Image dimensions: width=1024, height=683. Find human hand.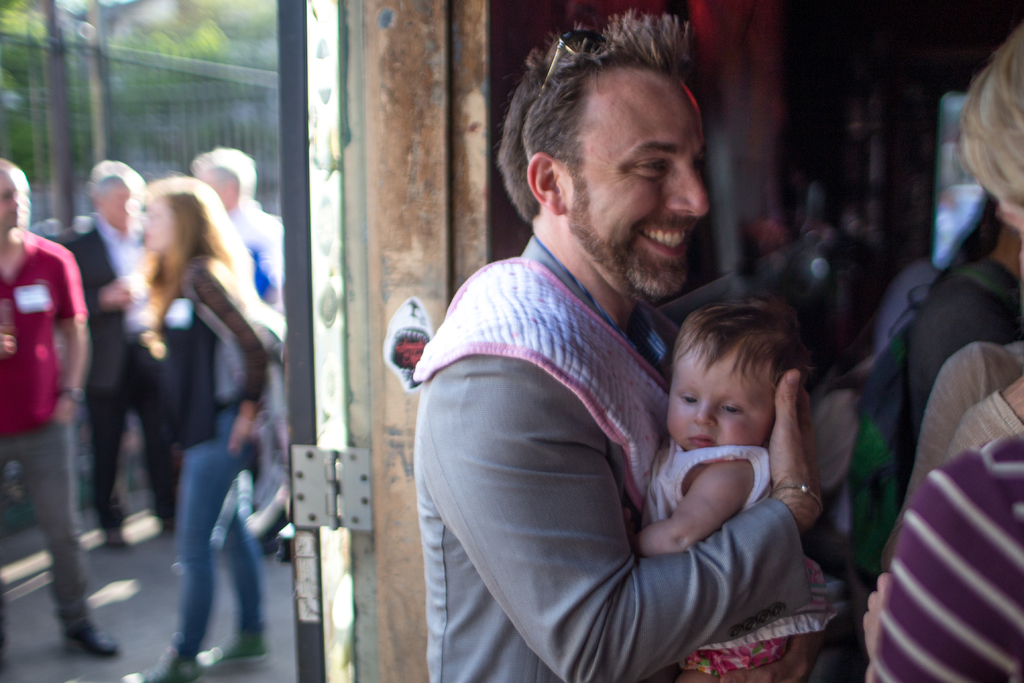
Rect(50, 393, 77, 425).
